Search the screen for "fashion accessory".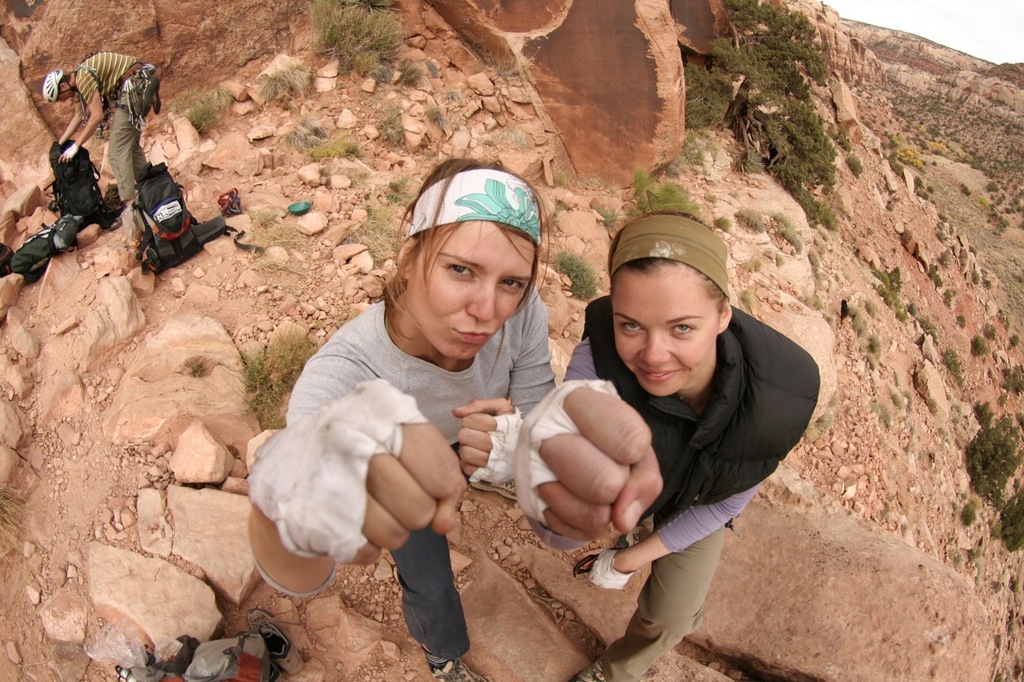
Found at [466,477,523,509].
